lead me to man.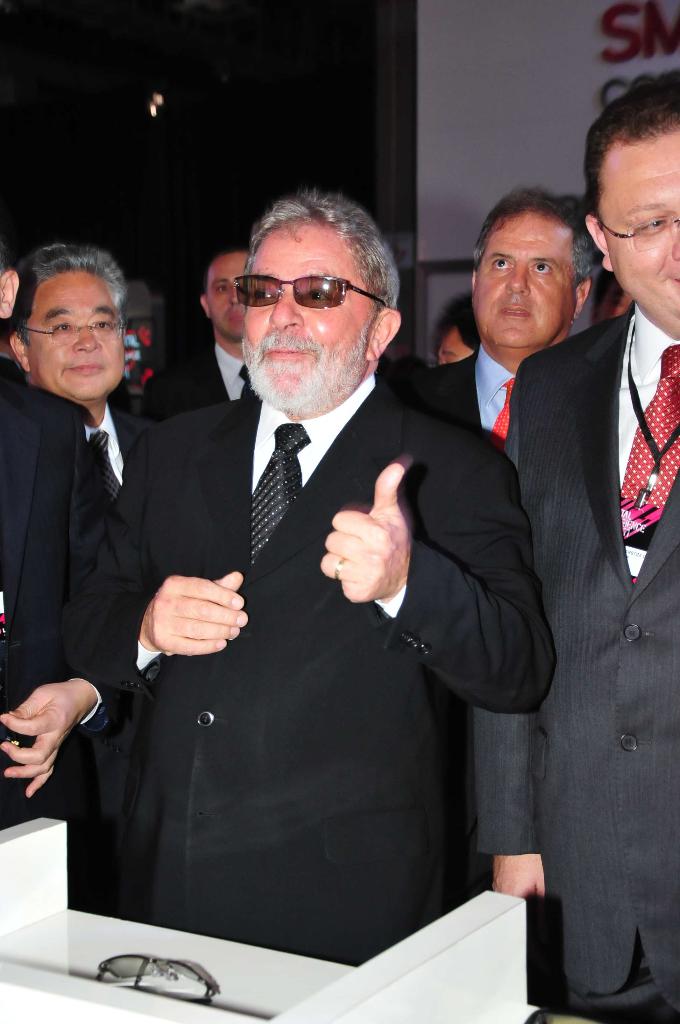
Lead to bbox=[139, 246, 251, 426].
